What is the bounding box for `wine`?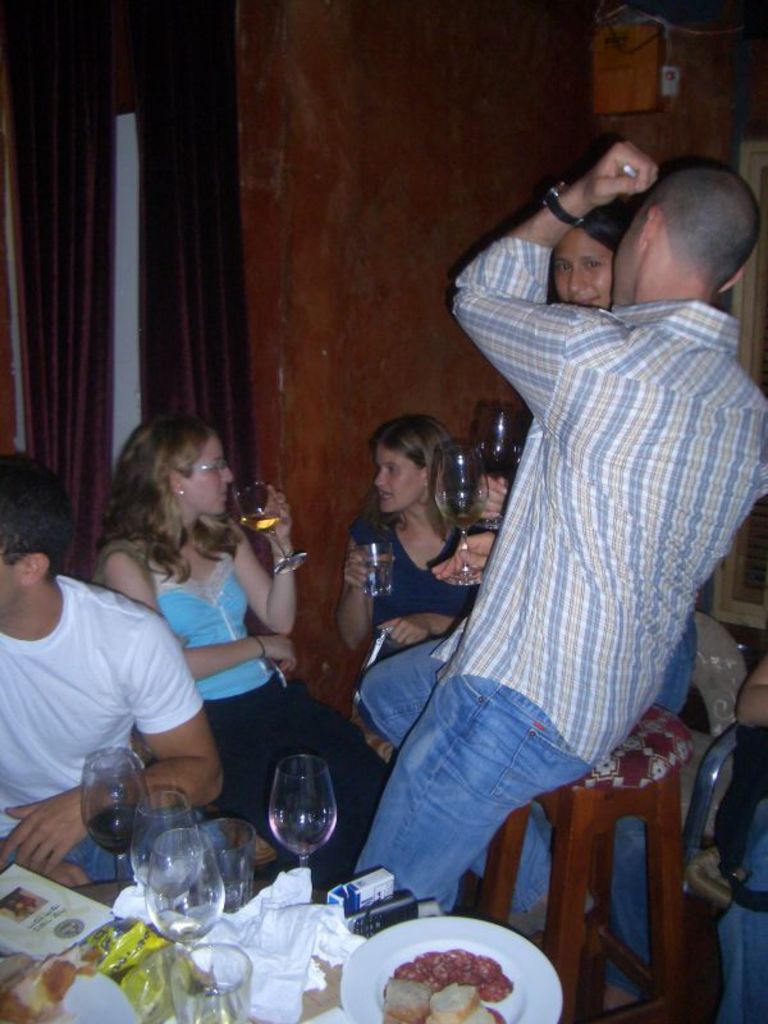
detection(262, 764, 339, 899).
